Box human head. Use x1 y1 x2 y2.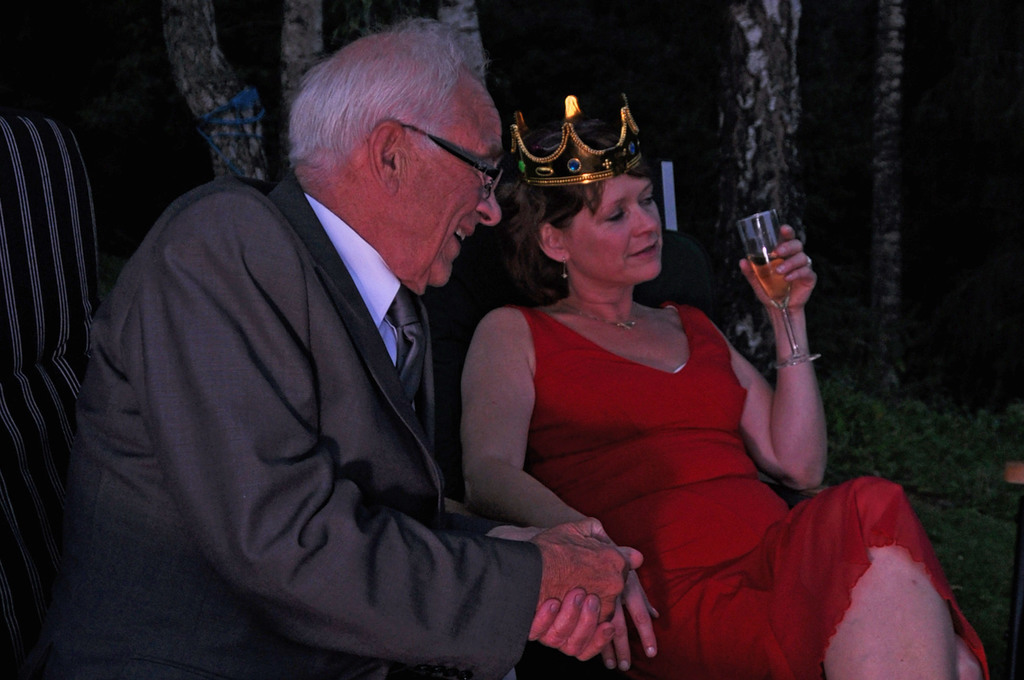
284 17 518 234.
